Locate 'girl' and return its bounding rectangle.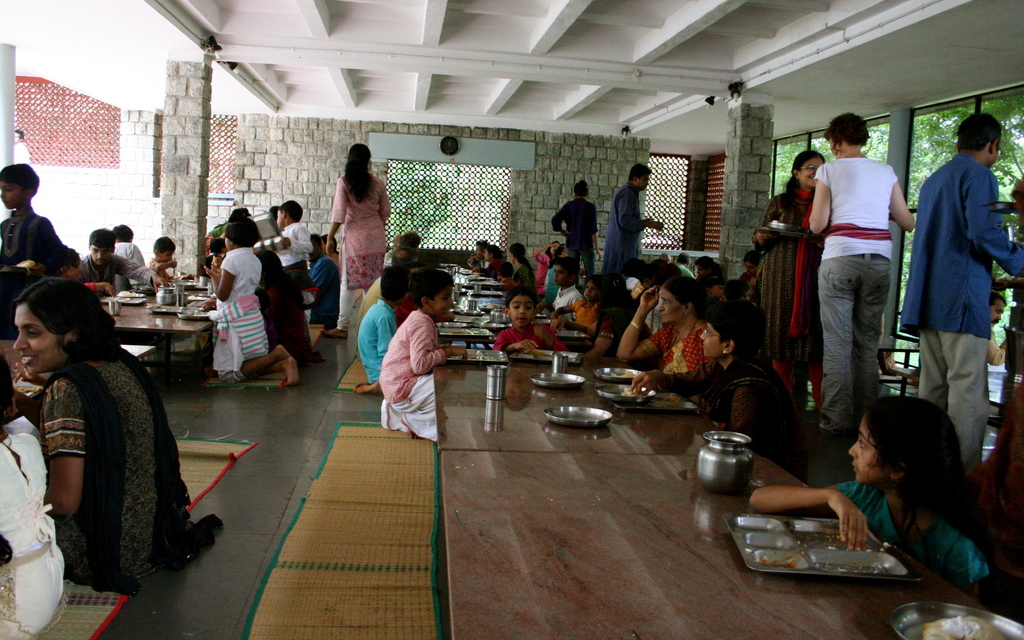
(x1=753, y1=156, x2=836, y2=411).
